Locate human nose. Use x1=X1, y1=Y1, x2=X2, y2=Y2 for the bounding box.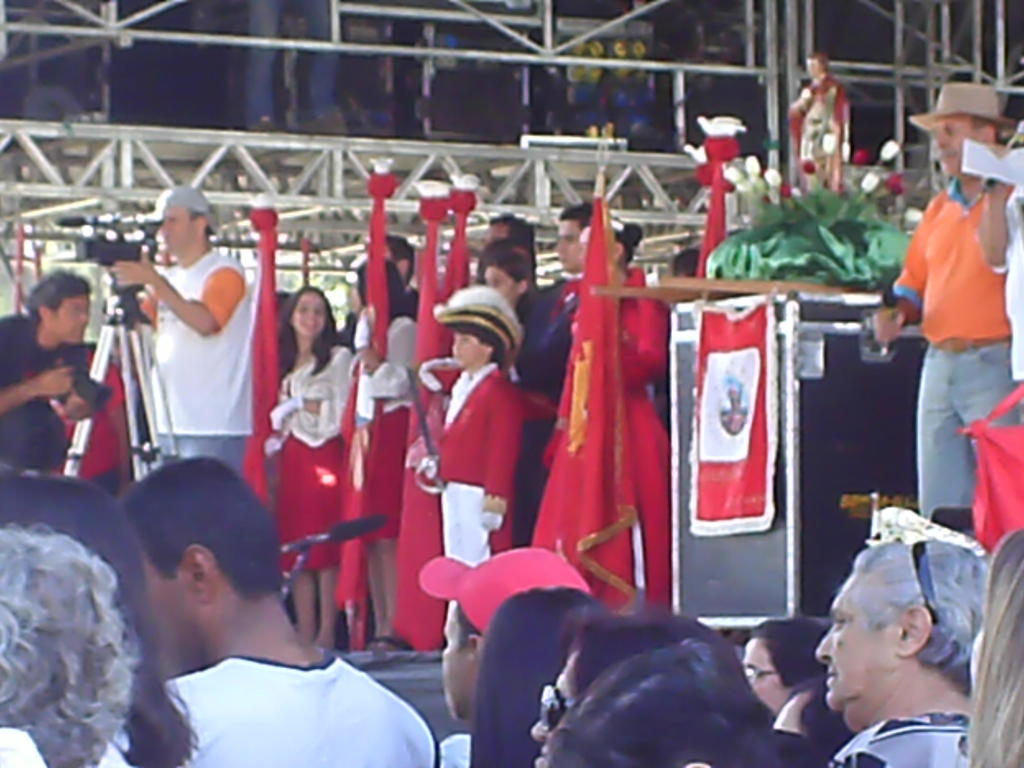
x1=78, y1=312, x2=90, y2=324.
